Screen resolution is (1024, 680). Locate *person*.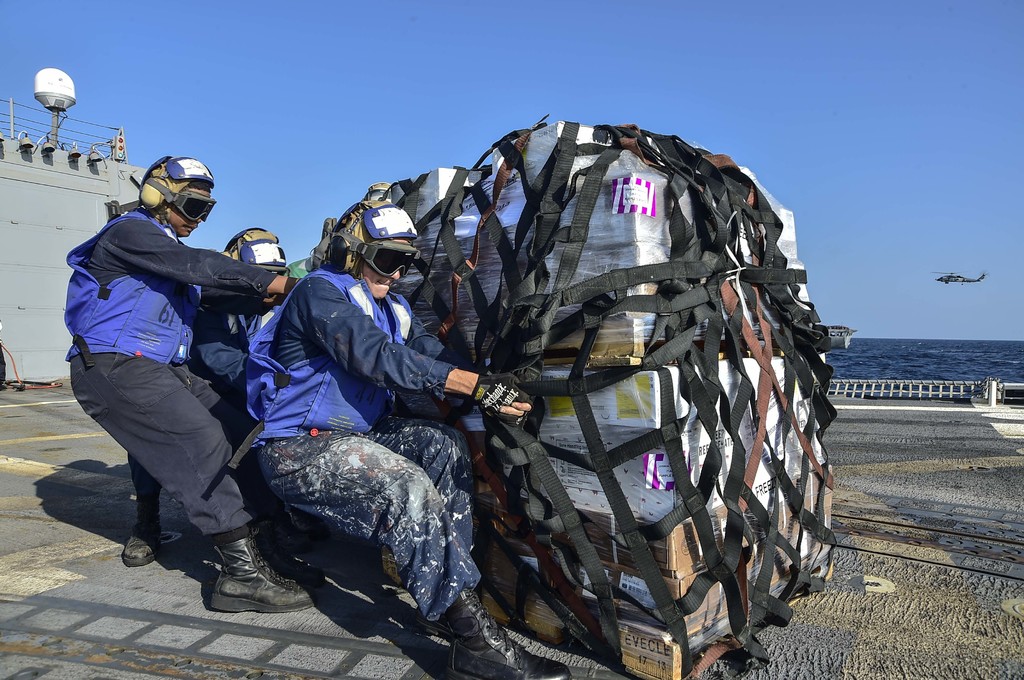
[x1=181, y1=227, x2=344, y2=434].
